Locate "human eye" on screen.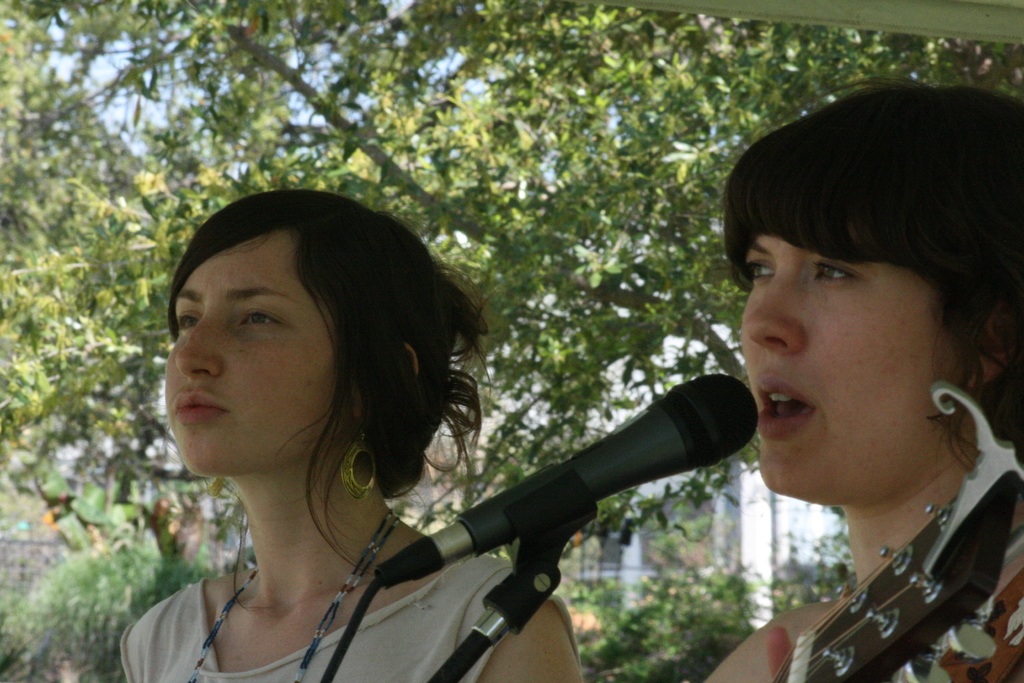
On screen at x1=744 y1=257 x2=778 y2=287.
